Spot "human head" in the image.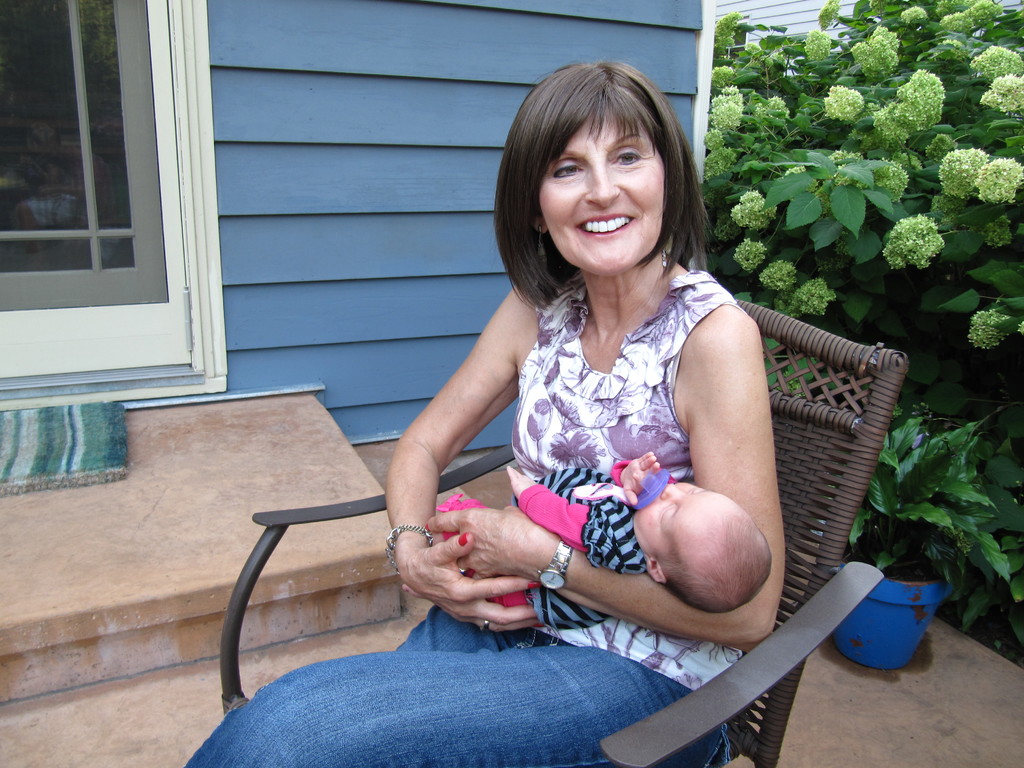
"human head" found at 525:68:716:287.
